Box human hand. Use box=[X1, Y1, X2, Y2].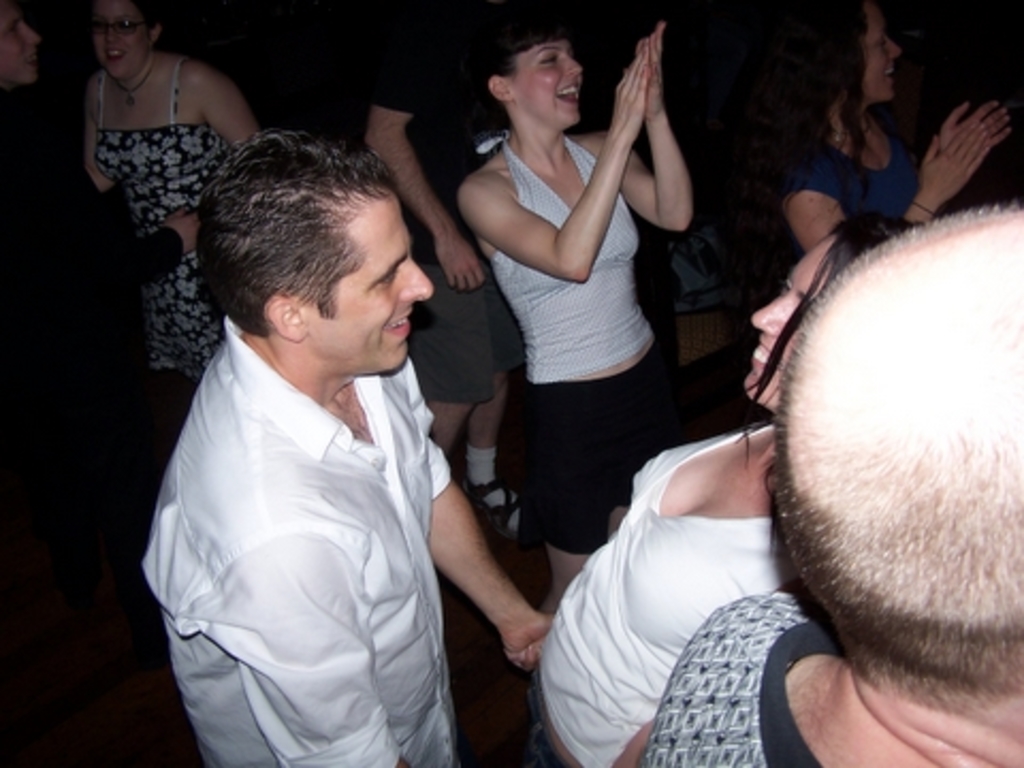
box=[631, 19, 666, 122].
